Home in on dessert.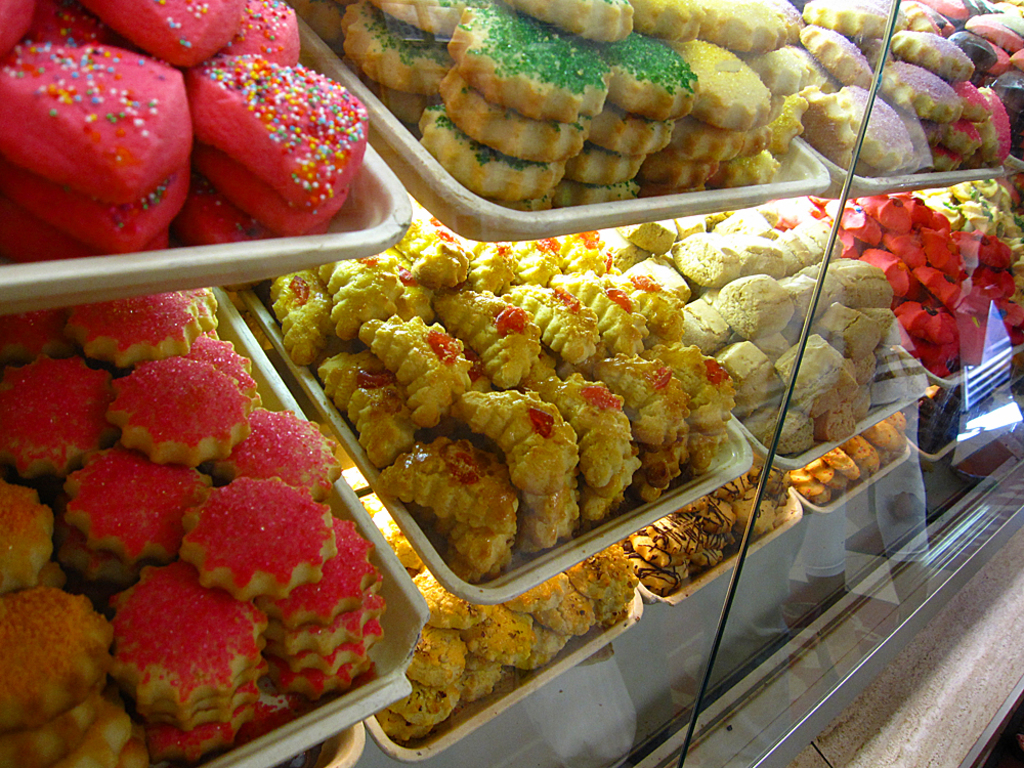
Homed in at 957, 84, 988, 125.
